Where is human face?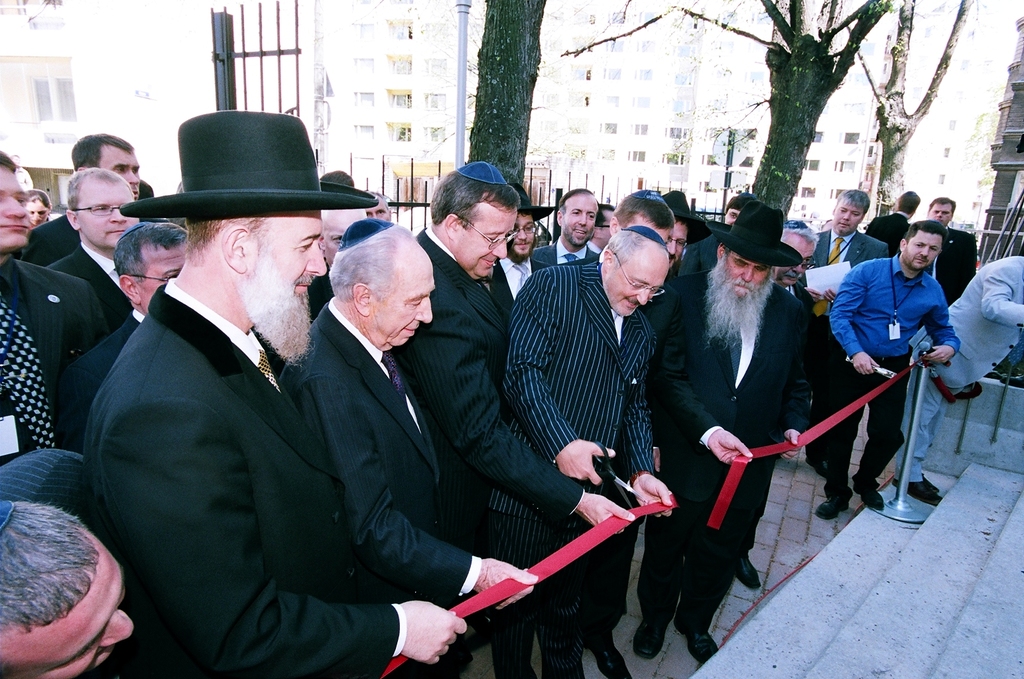
left=372, top=257, right=431, bottom=349.
